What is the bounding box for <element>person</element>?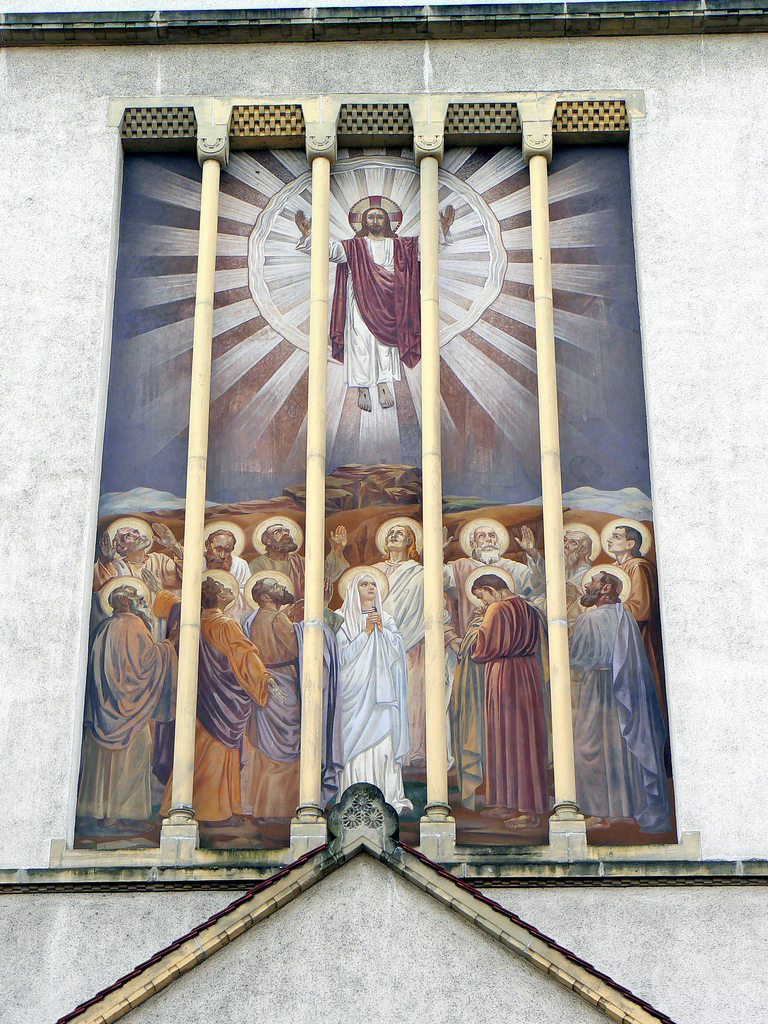
286, 193, 473, 471.
